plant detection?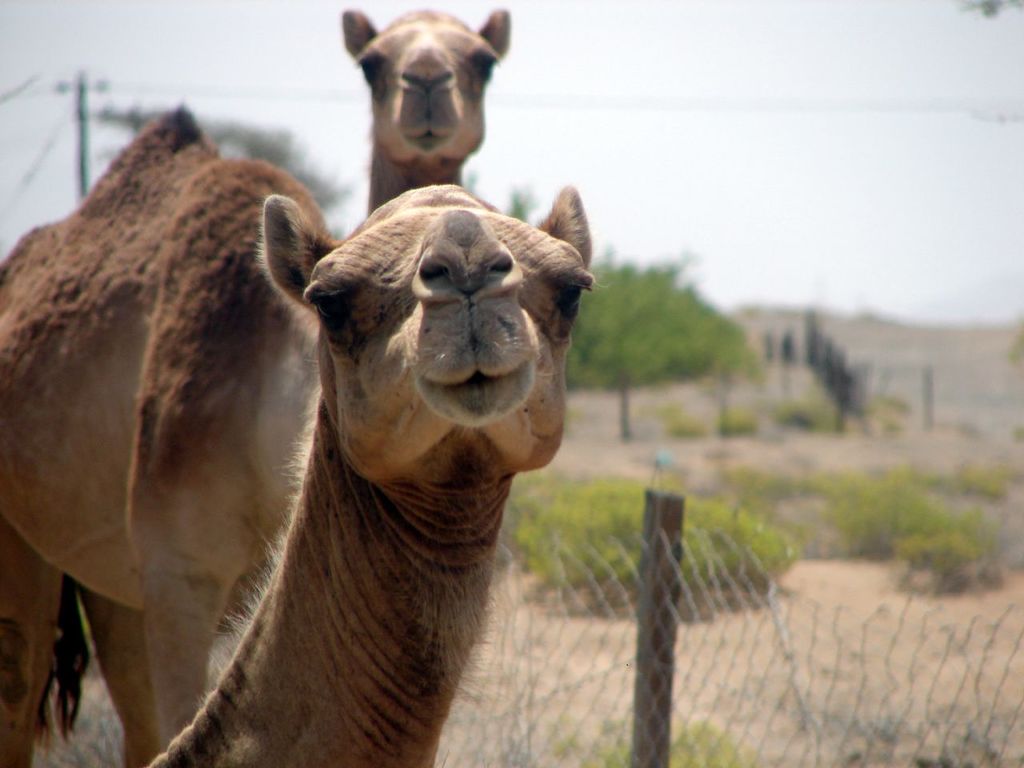
905, 434, 1013, 493
